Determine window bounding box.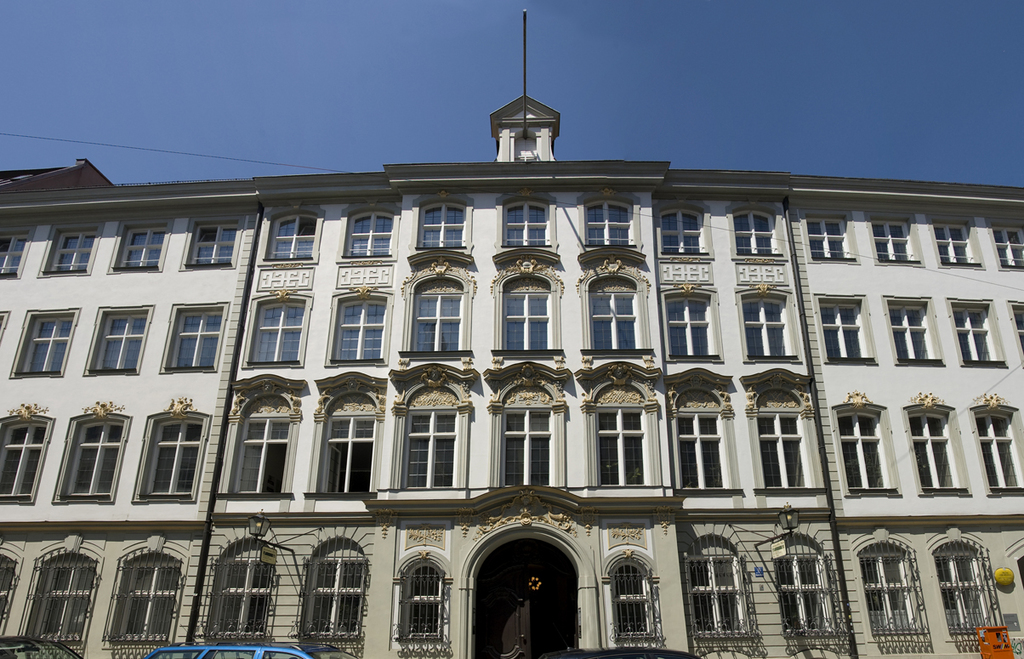
Determined: l=877, t=219, r=916, b=260.
